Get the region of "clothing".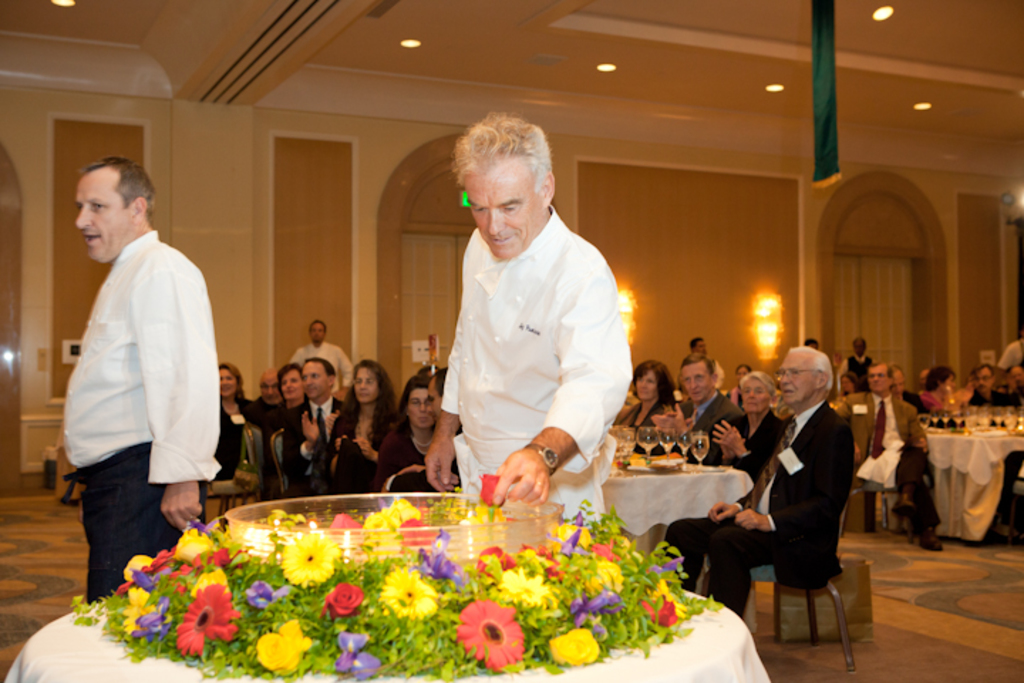
bbox(286, 396, 340, 485).
